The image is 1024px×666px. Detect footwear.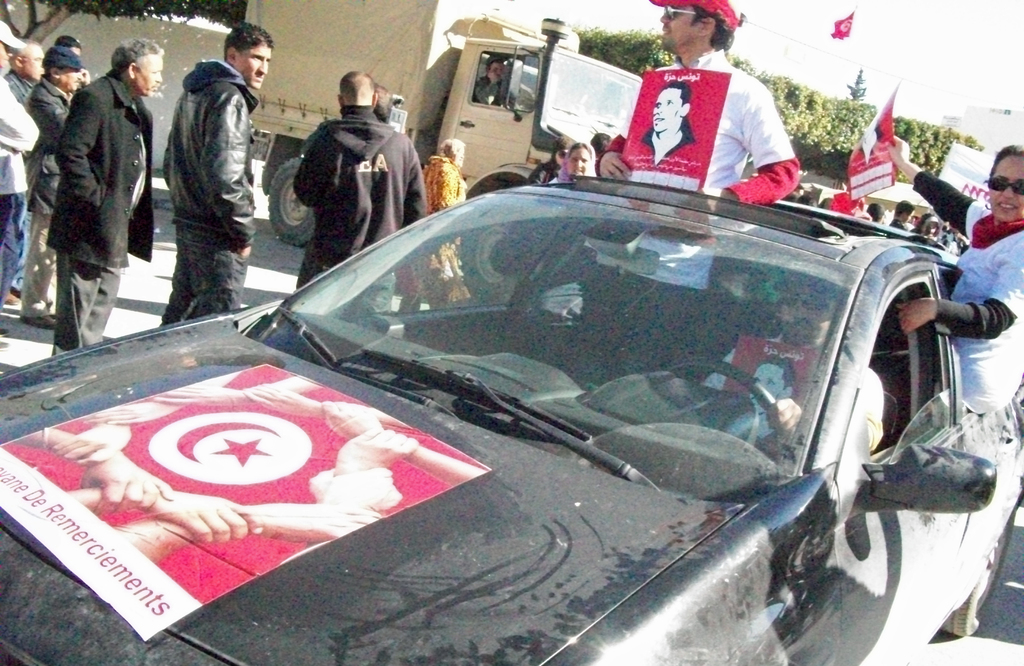
Detection: (x1=25, y1=313, x2=58, y2=328).
